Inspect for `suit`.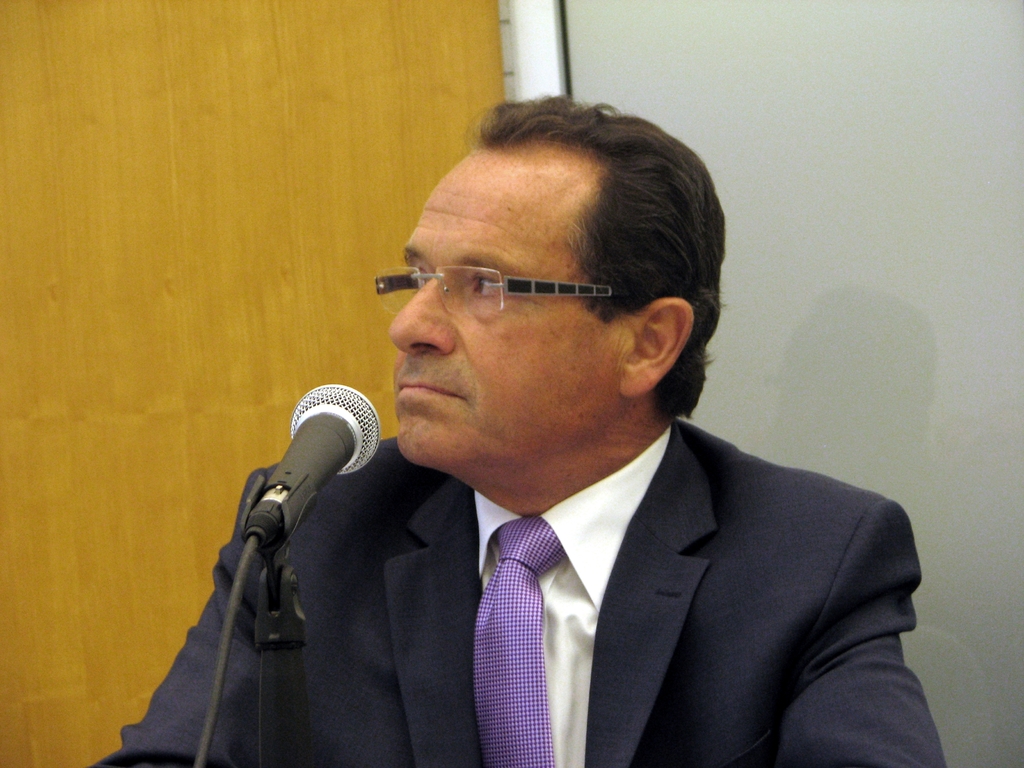
Inspection: (90, 419, 944, 767).
